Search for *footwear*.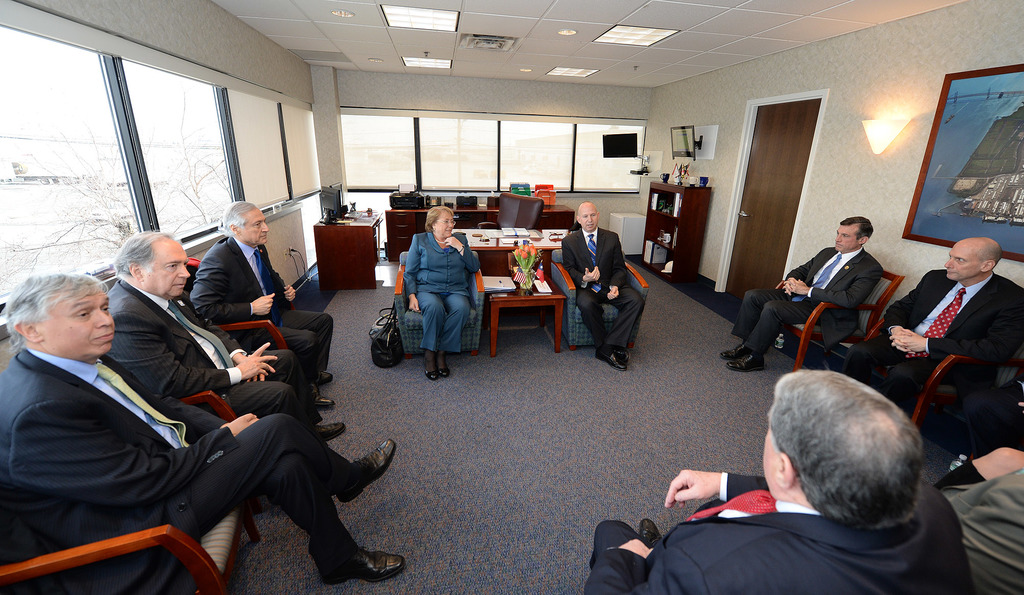
Found at bbox=[637, 519, 668, 544].
